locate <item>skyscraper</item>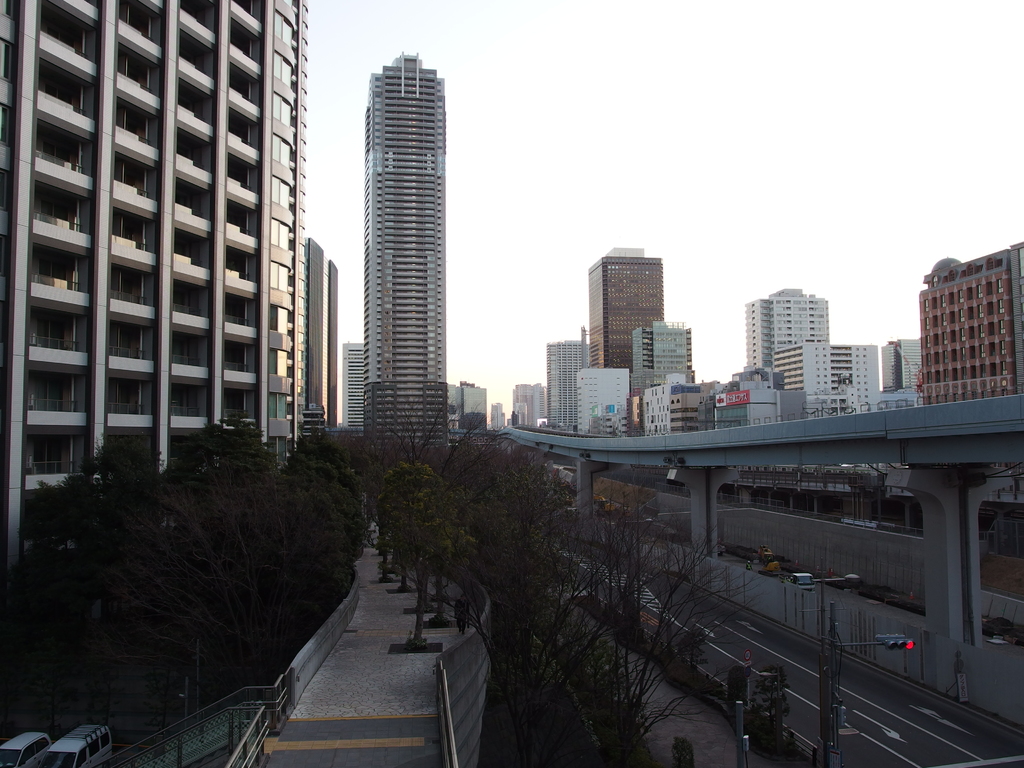
363 51 448 452
